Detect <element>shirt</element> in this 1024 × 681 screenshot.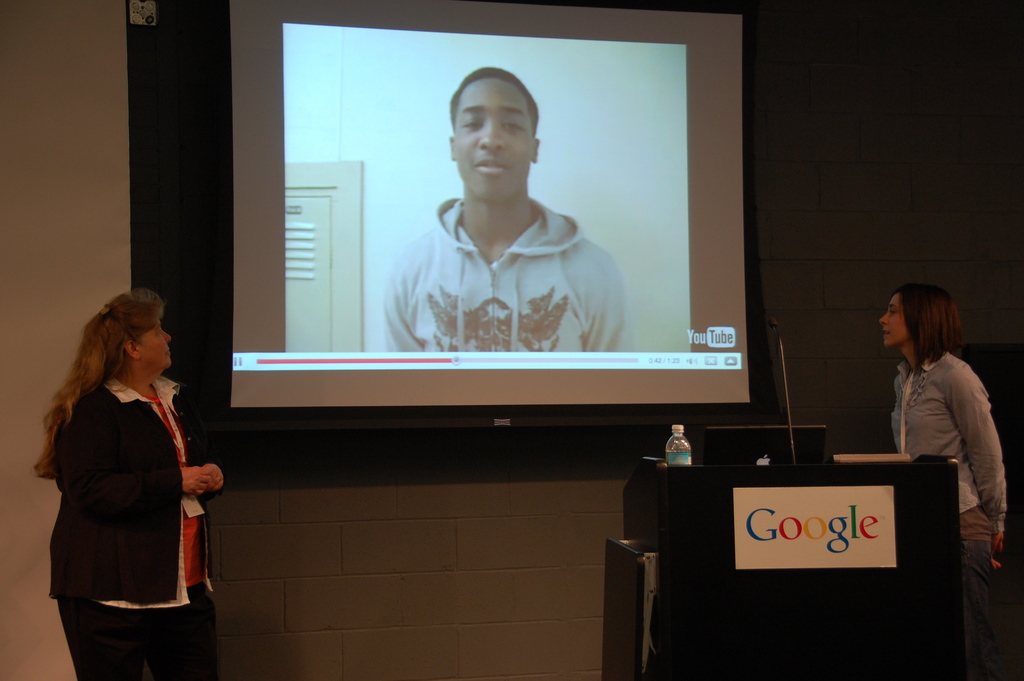
Detection: left=893, top=351, right=1010, bottom=534.
